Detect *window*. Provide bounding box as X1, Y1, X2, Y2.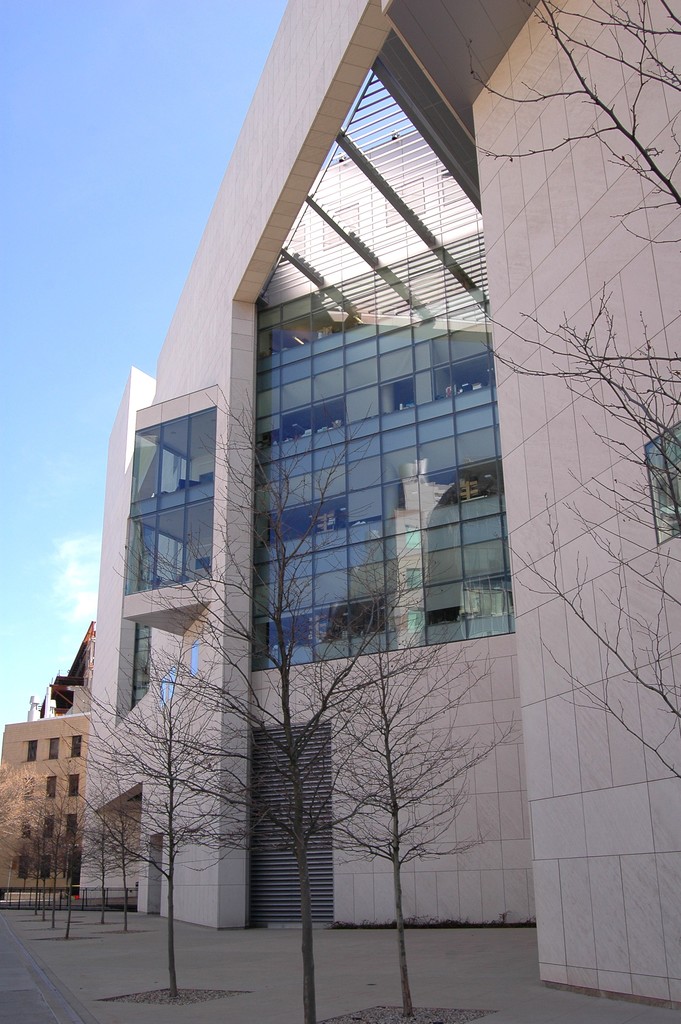
24, 739, 38, 762.
